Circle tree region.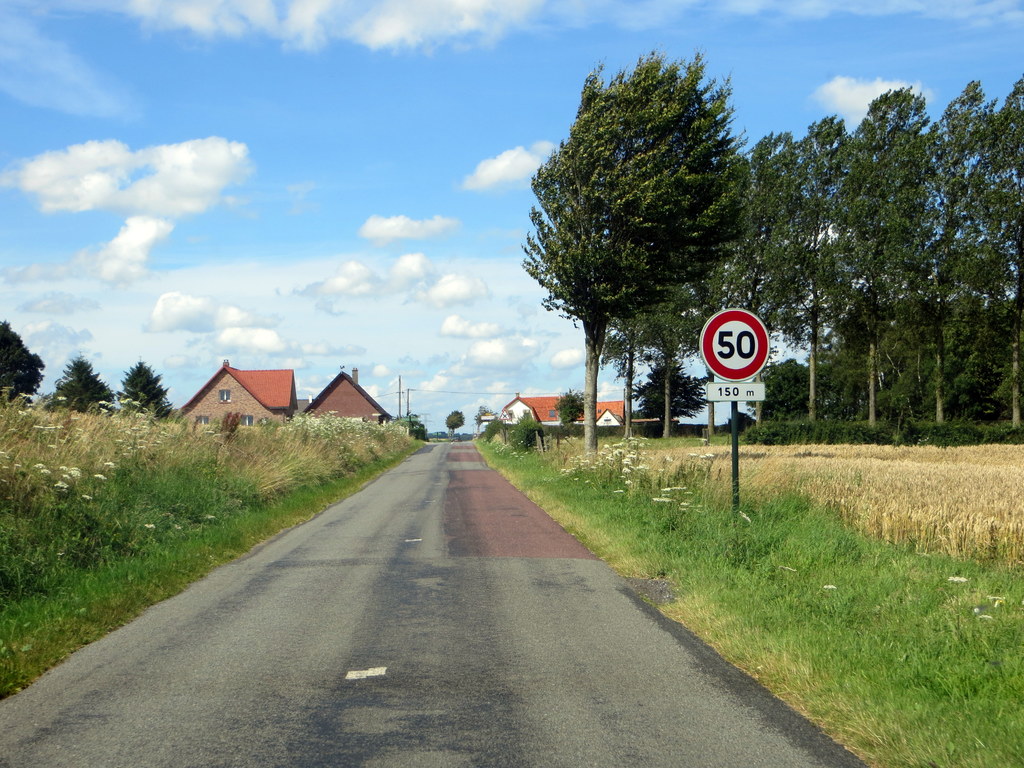
Region: crop(51, 356, 116, 416).
